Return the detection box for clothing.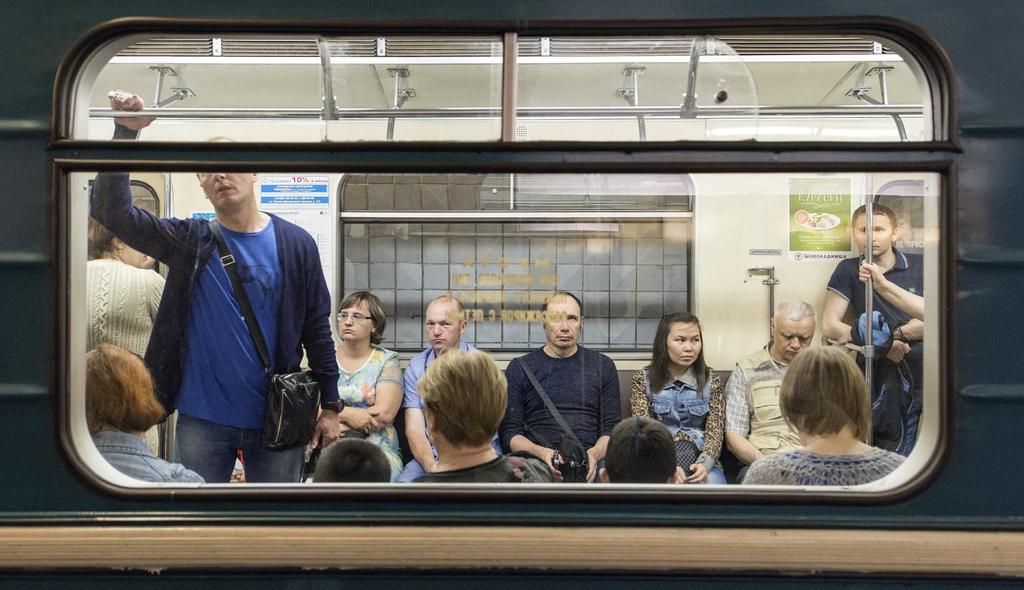
left=627, top=359, right=731, bottom=484.
